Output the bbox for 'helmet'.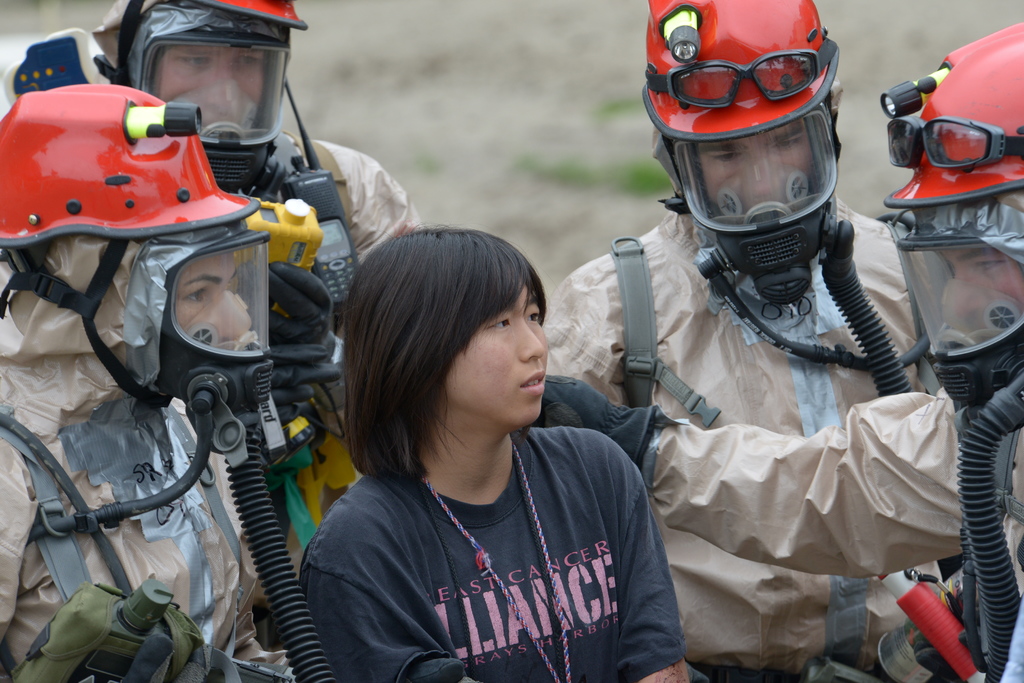
{"x1": 0, "y1": 79, "x2": 263, "y2": 408}.
